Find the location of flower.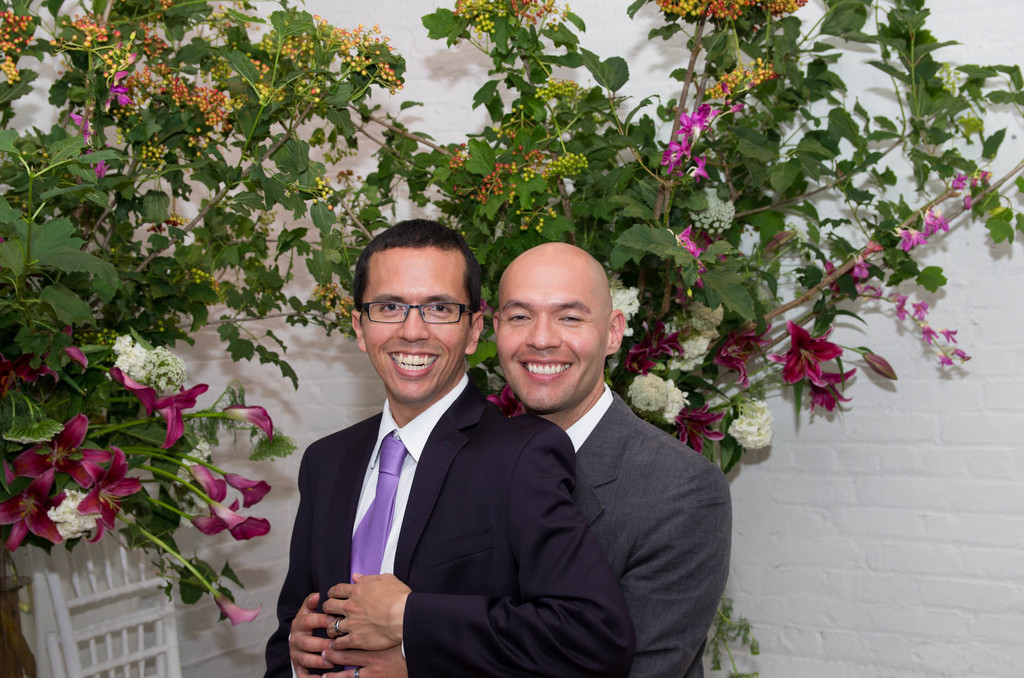
Location: detection(90, 150, 109, 173).
